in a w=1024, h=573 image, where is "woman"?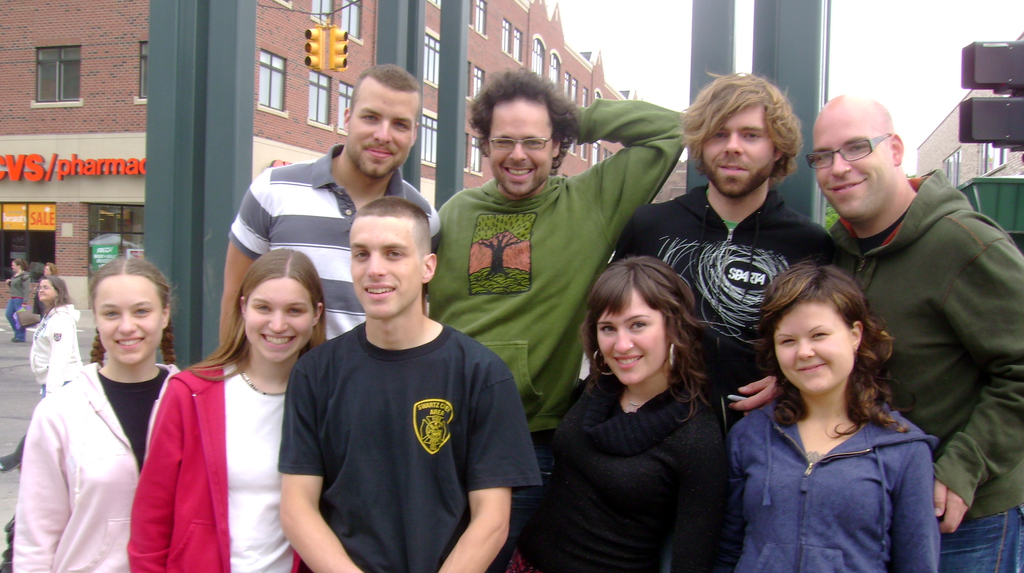
pyautogui.locateOnScreen(24, 272, 83, 394).
